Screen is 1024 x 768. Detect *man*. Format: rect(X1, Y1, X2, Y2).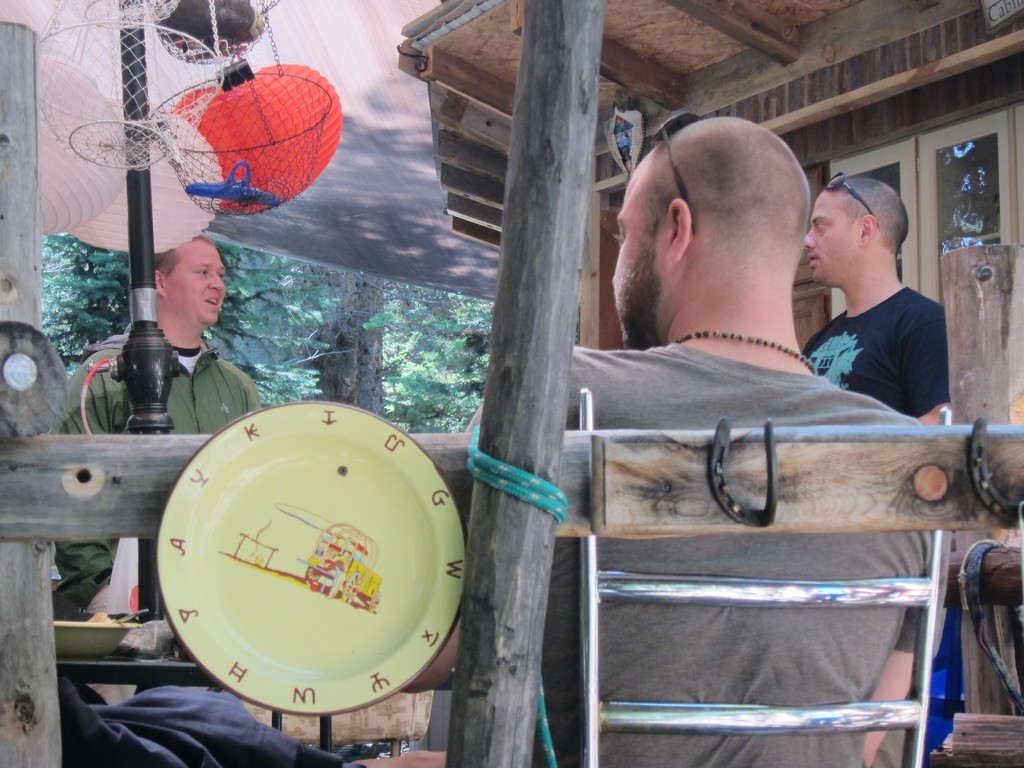
rect(803, 168, 956, 730).
